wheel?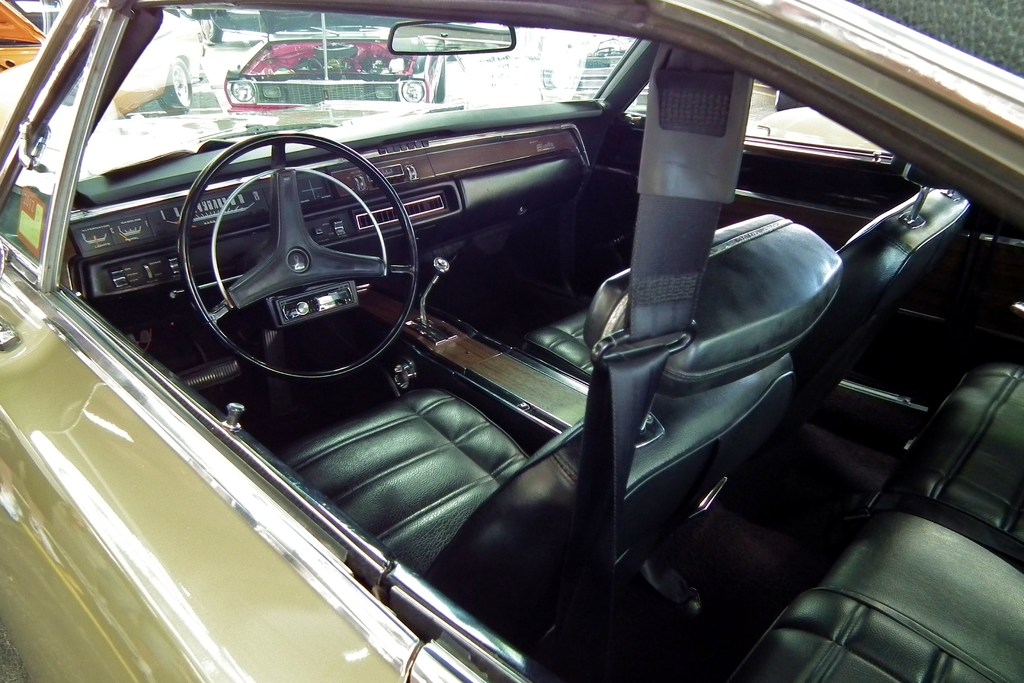
159, 57, 190, 115
